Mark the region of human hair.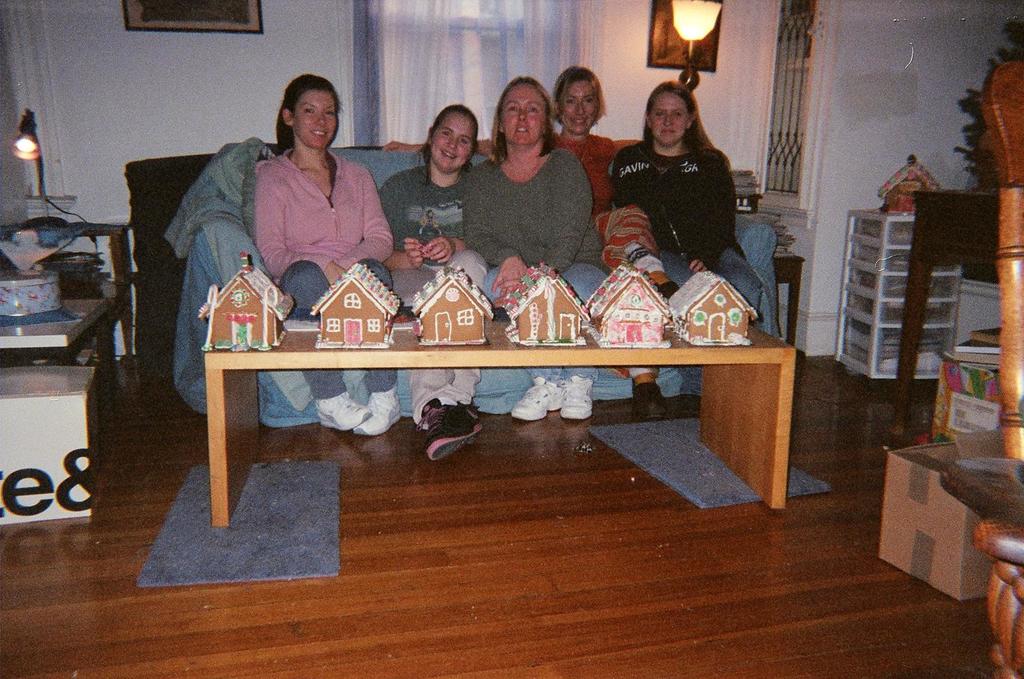
Region: rect(637, 81, 731, 173).
